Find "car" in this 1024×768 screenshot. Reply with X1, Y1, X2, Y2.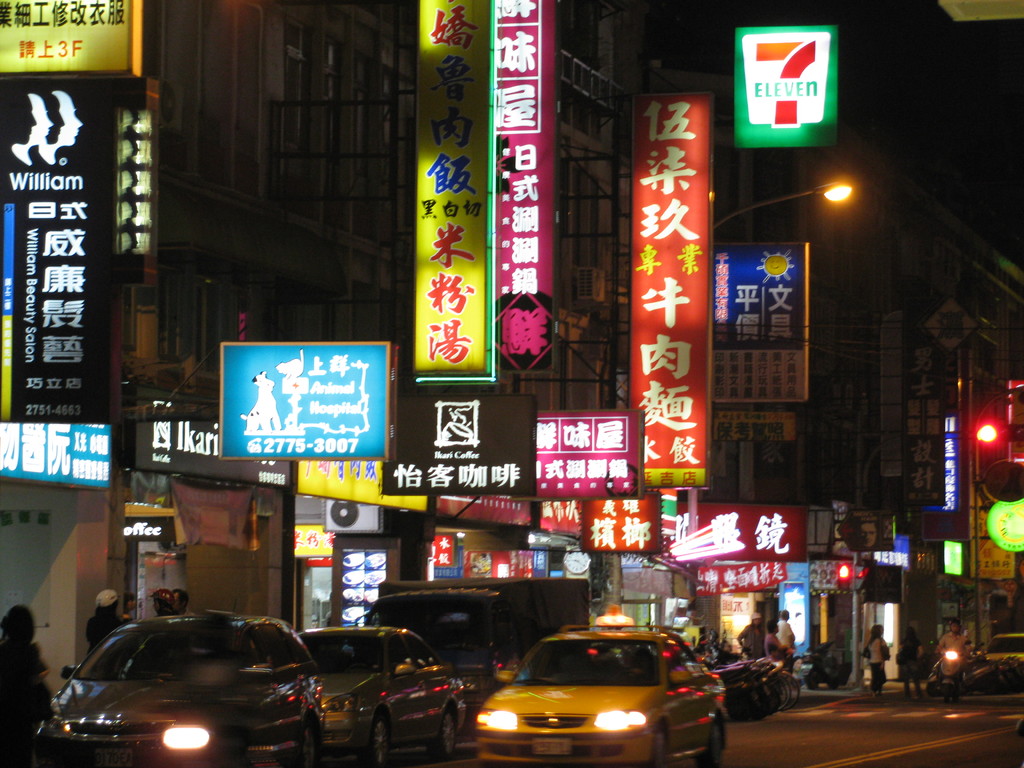
979, 632, 1020, 664.
